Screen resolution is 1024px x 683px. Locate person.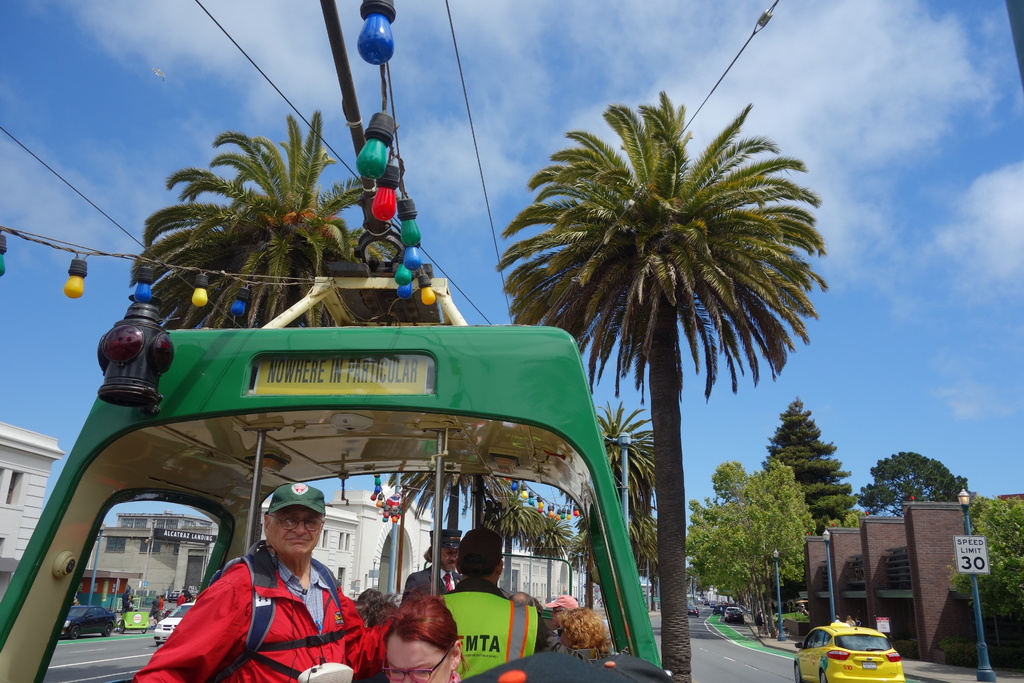
crop(392, 530, 461, 609).
